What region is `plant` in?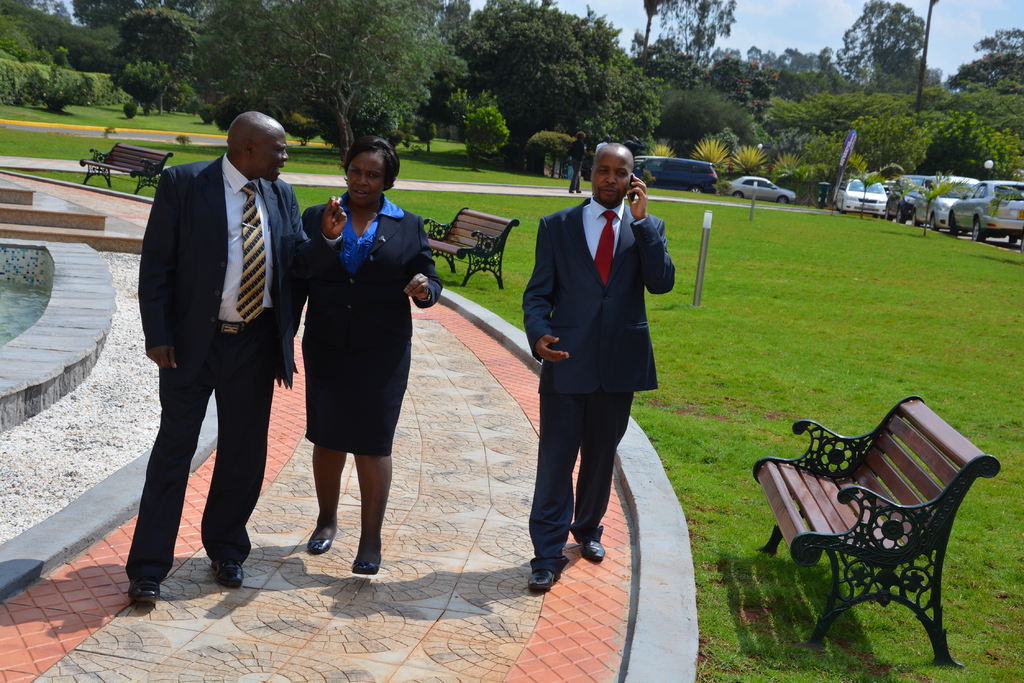
(419,116,440,152).
